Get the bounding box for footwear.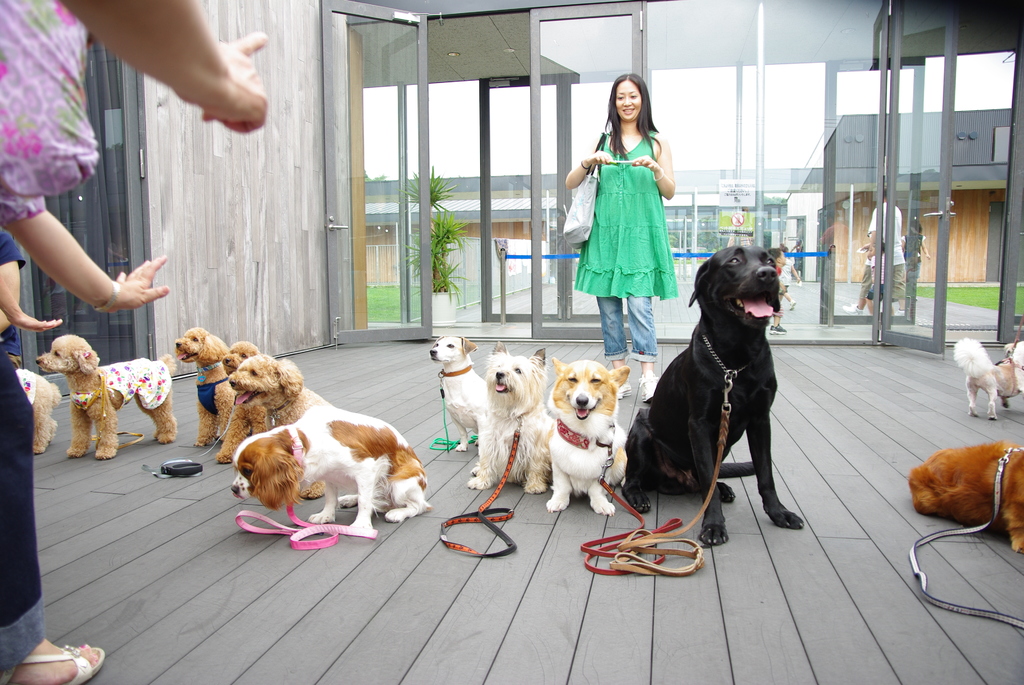
left=638, top=374, right=658, bottom=402.
